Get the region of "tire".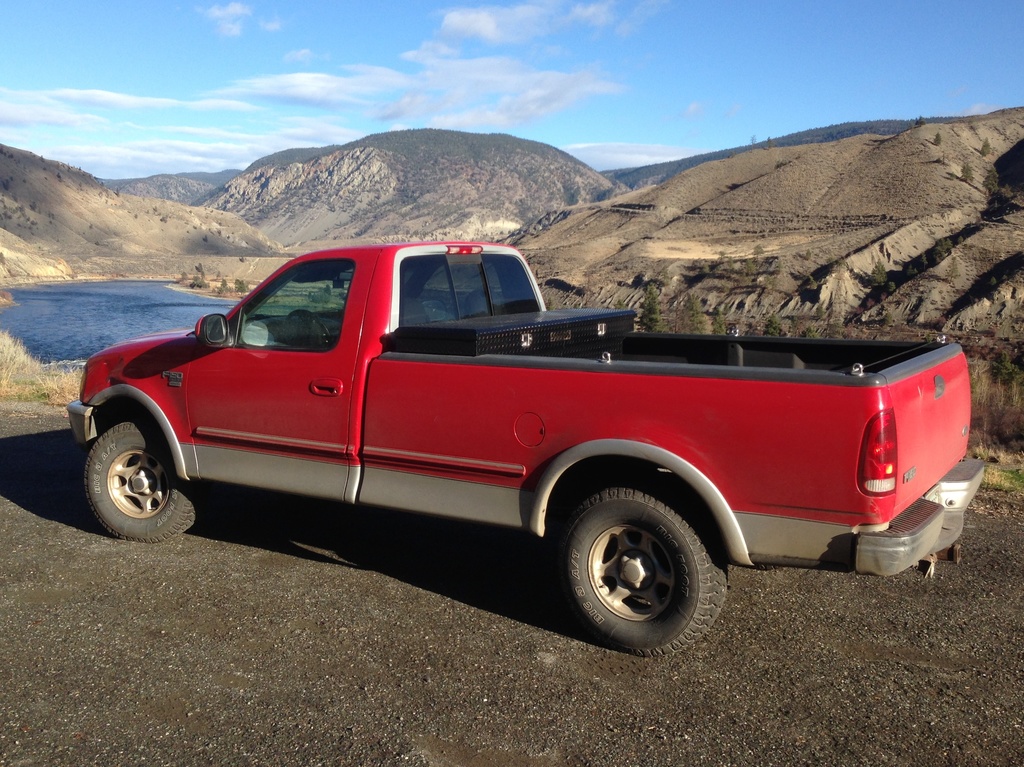
(x1=84, y1=417, x2=197, y2=543).
